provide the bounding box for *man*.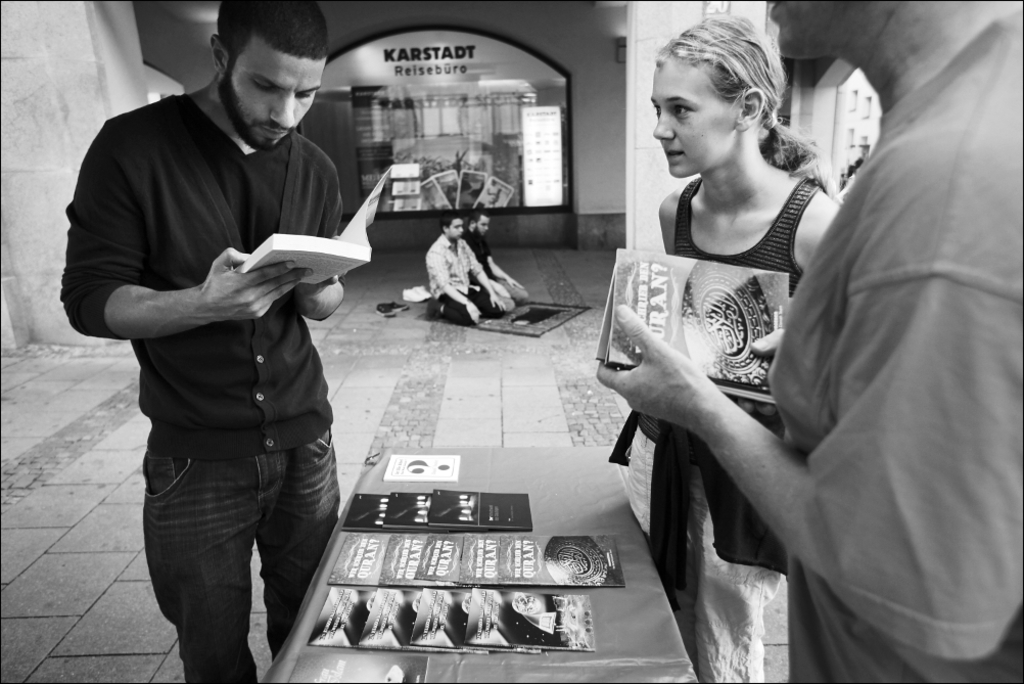
{"x1": 54, "y1": 0, "x2": 394, "y2": 683}.
